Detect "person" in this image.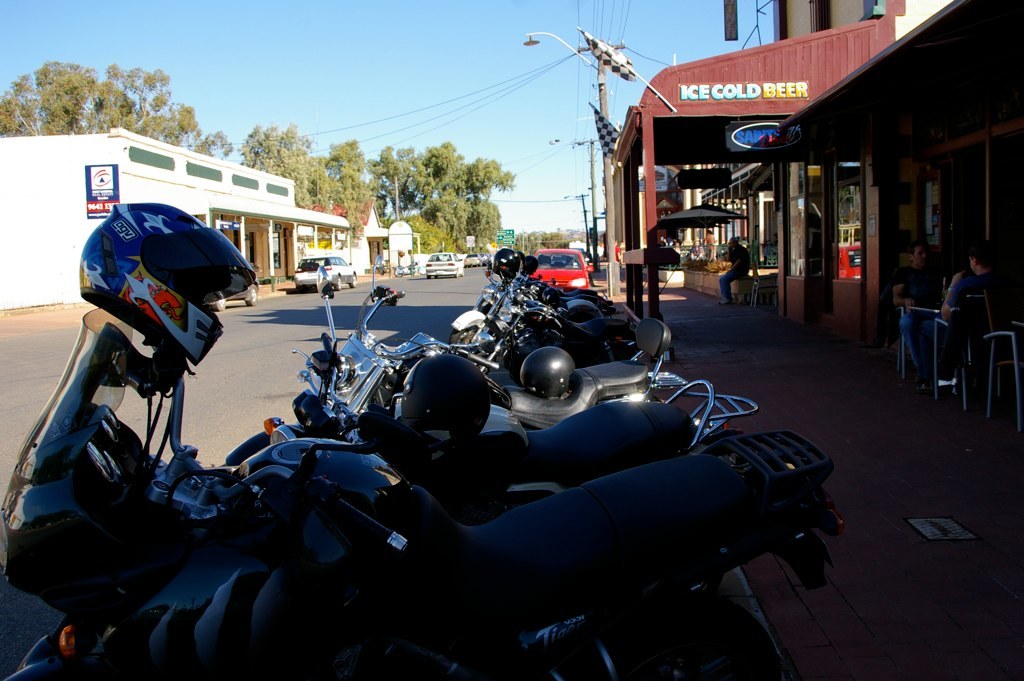
Detection: x1=687 y1=241 x2=704 y2=261.
